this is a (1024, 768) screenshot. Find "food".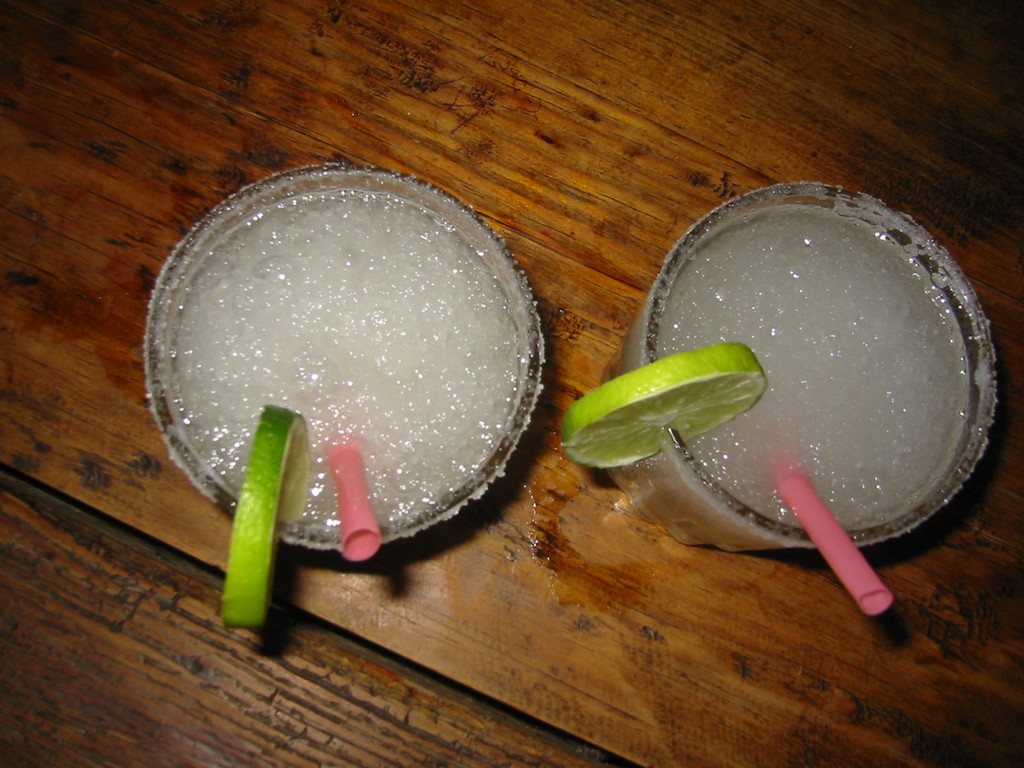
Bounding box: crop(559, 337, 769, 472).
